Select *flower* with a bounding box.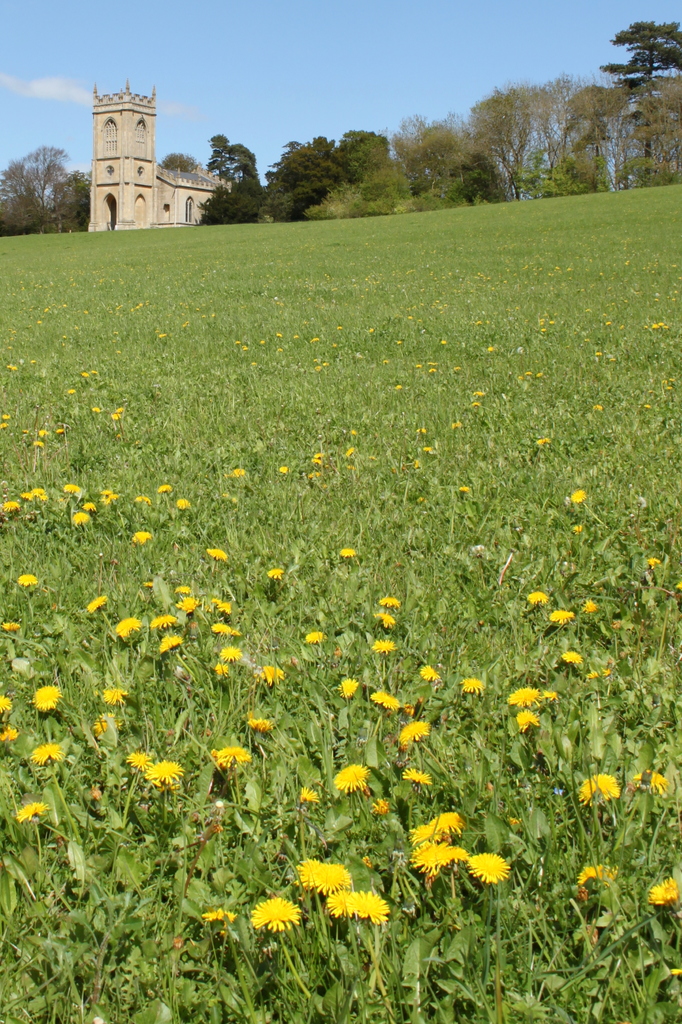
x1=645, y1=872, x2=681, y2=915.
